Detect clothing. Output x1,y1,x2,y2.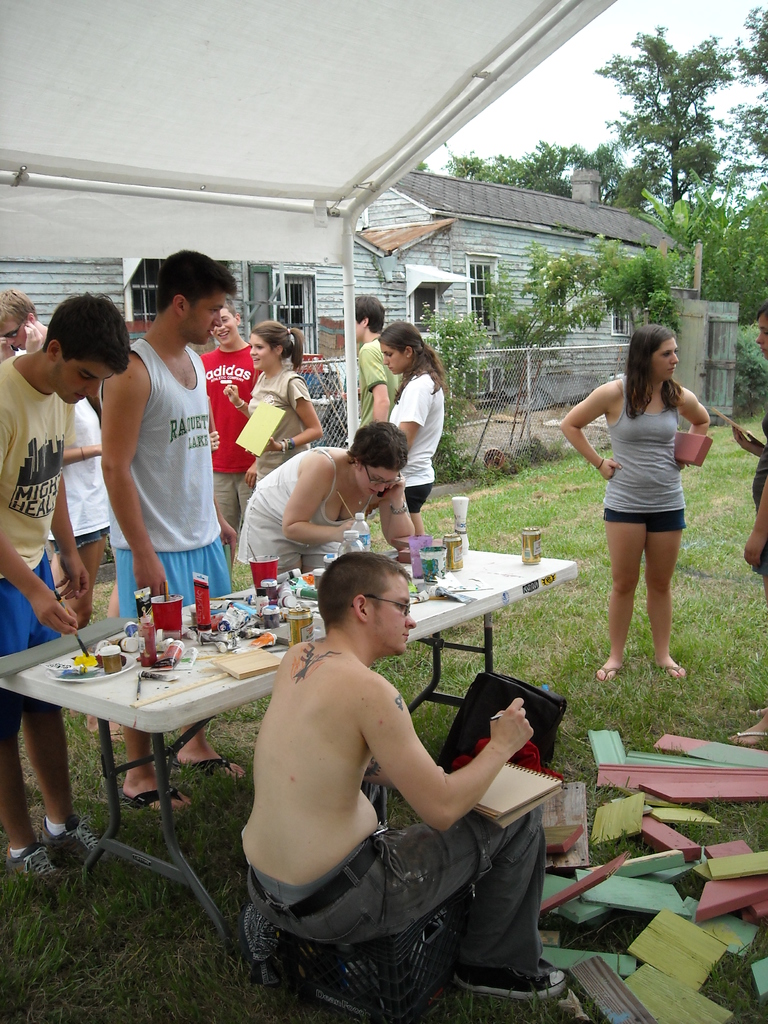
389,371,445,509.
